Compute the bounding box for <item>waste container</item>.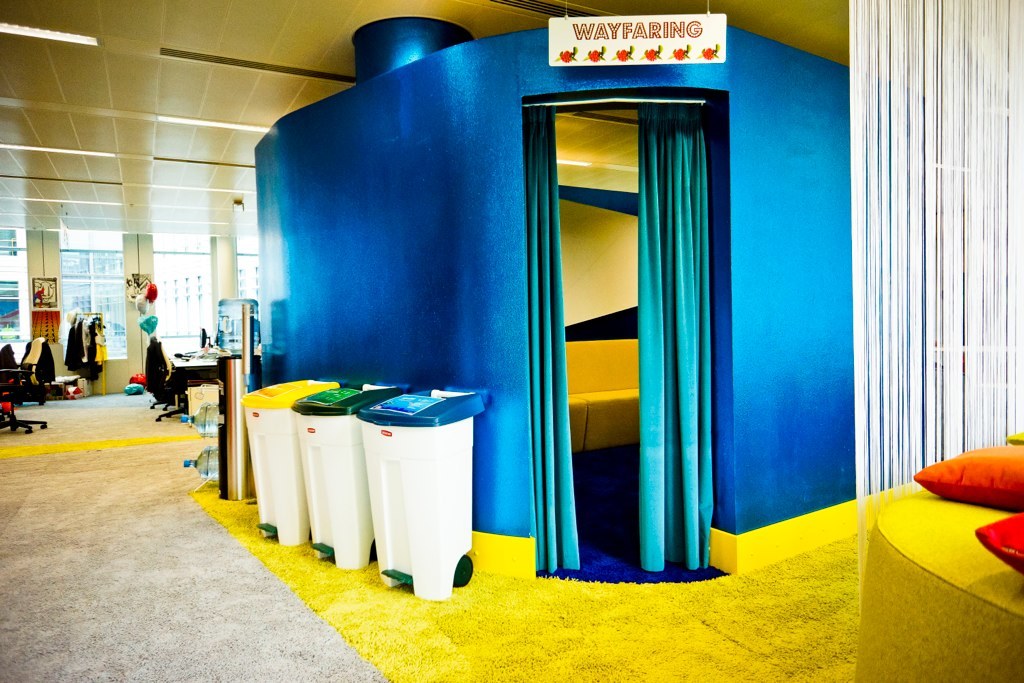
x1=357 y1=387 x2=485 y2=598.
